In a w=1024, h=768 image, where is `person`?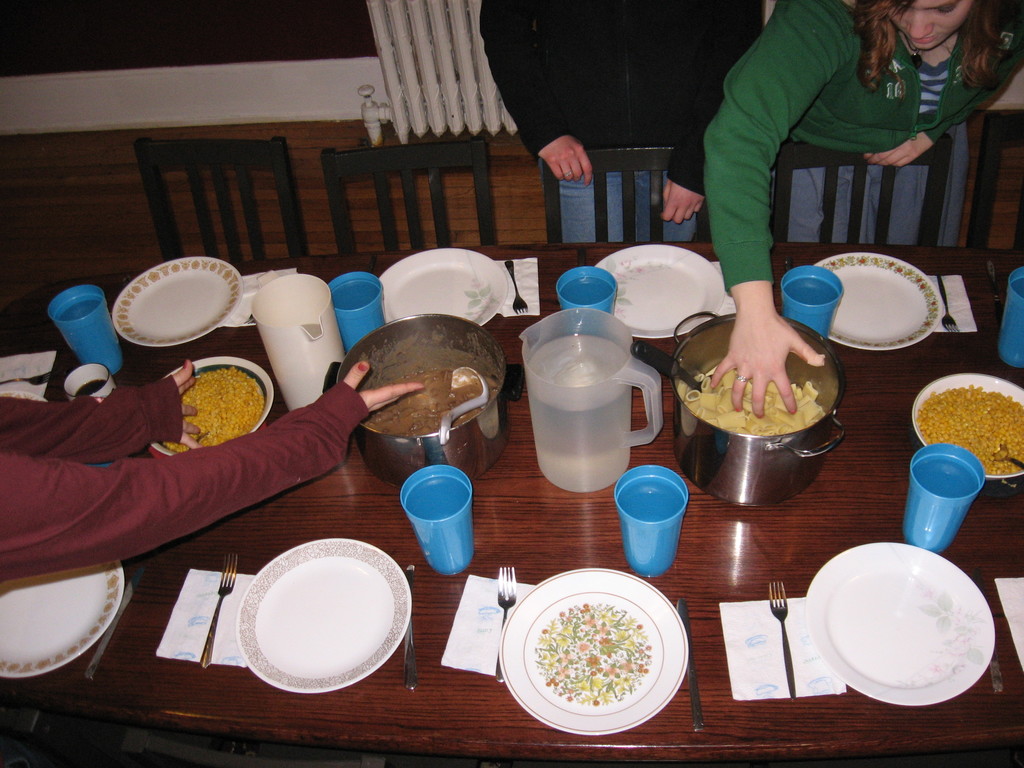
bbox(655, 0, 993, 326).
